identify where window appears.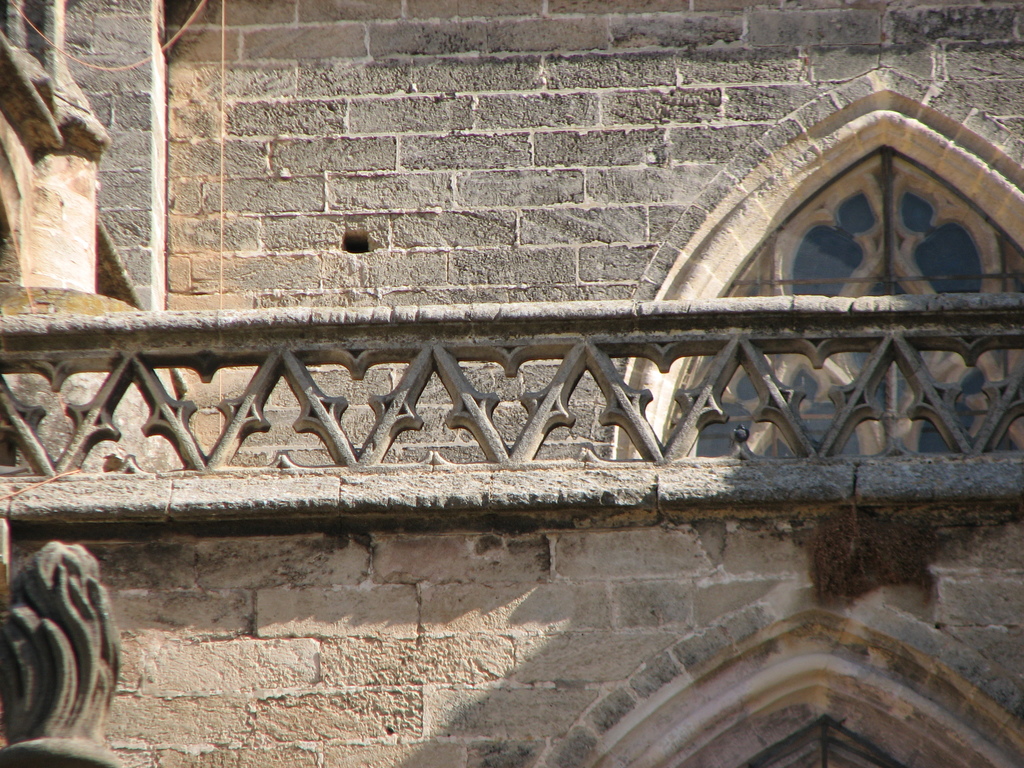
Appears at bbox=[696, 186, 1023, 456].
